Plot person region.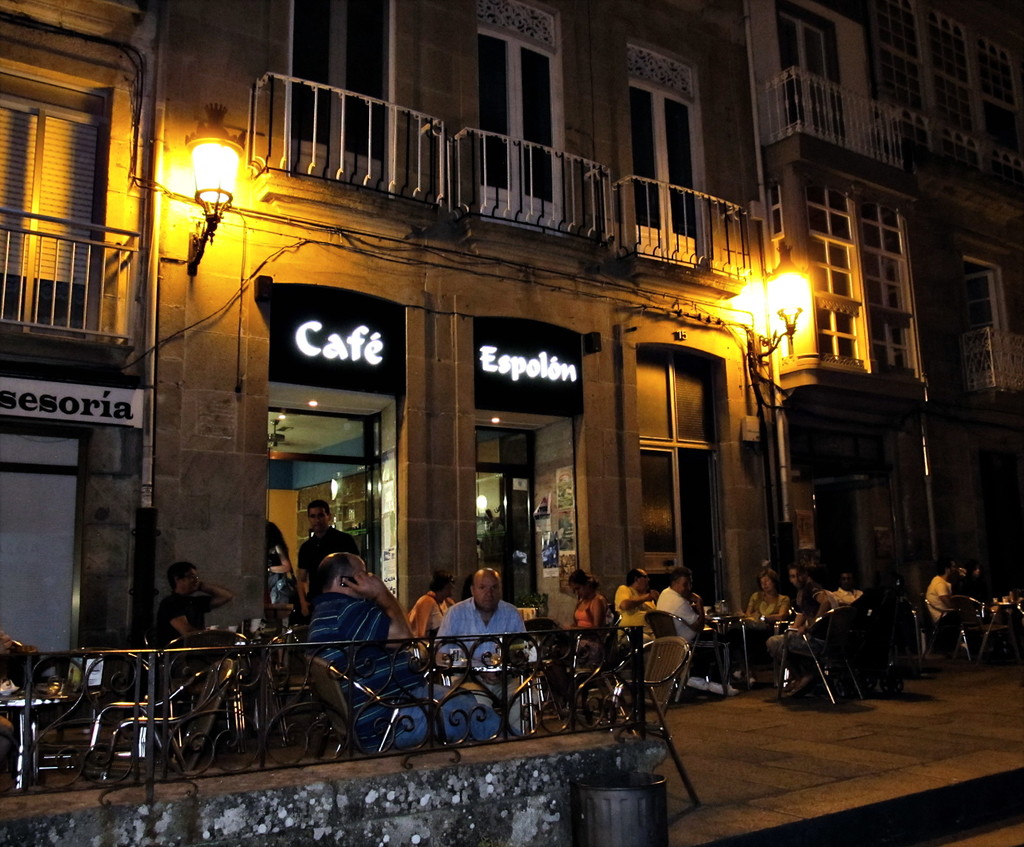
Plotted at locate(829, 573, 866, 608).
